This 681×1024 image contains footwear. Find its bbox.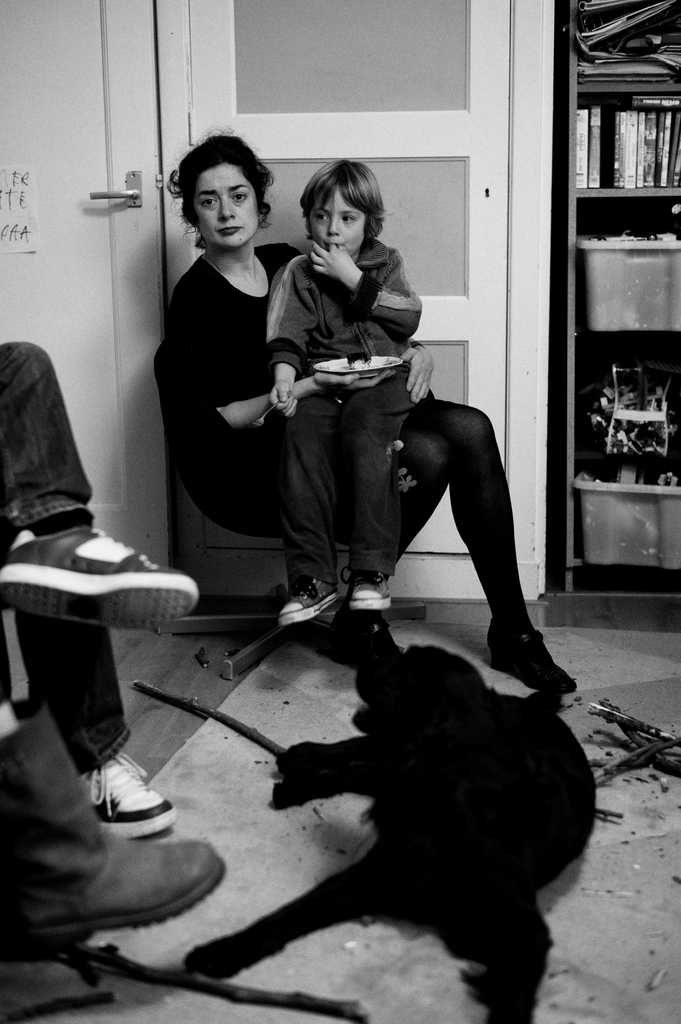
region(79, 742, 178, 828).
